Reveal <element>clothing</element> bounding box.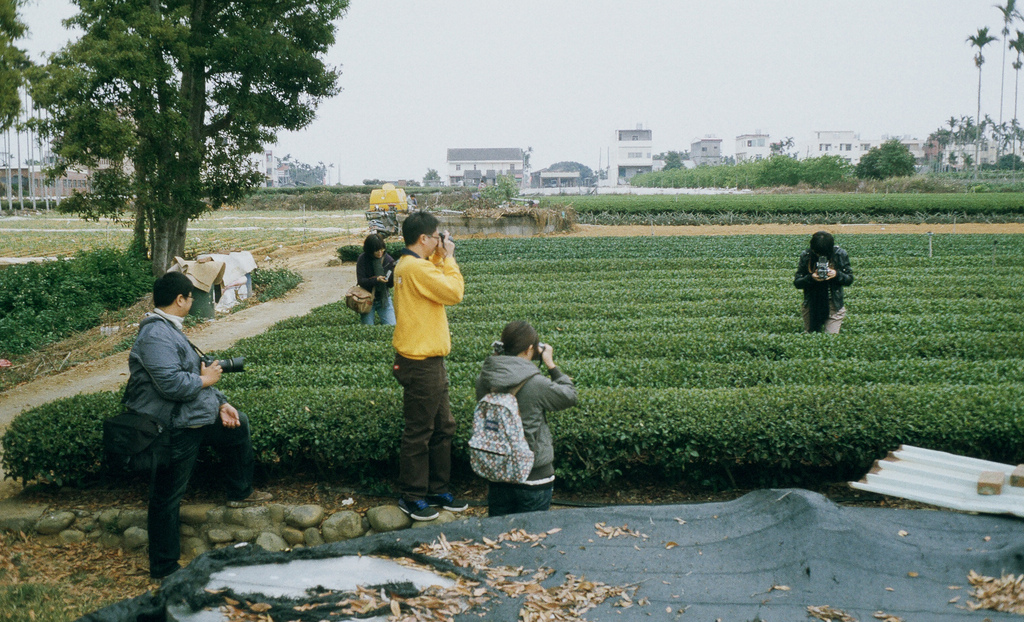
Revealed: bbox=(124, 307, 252, 580).
